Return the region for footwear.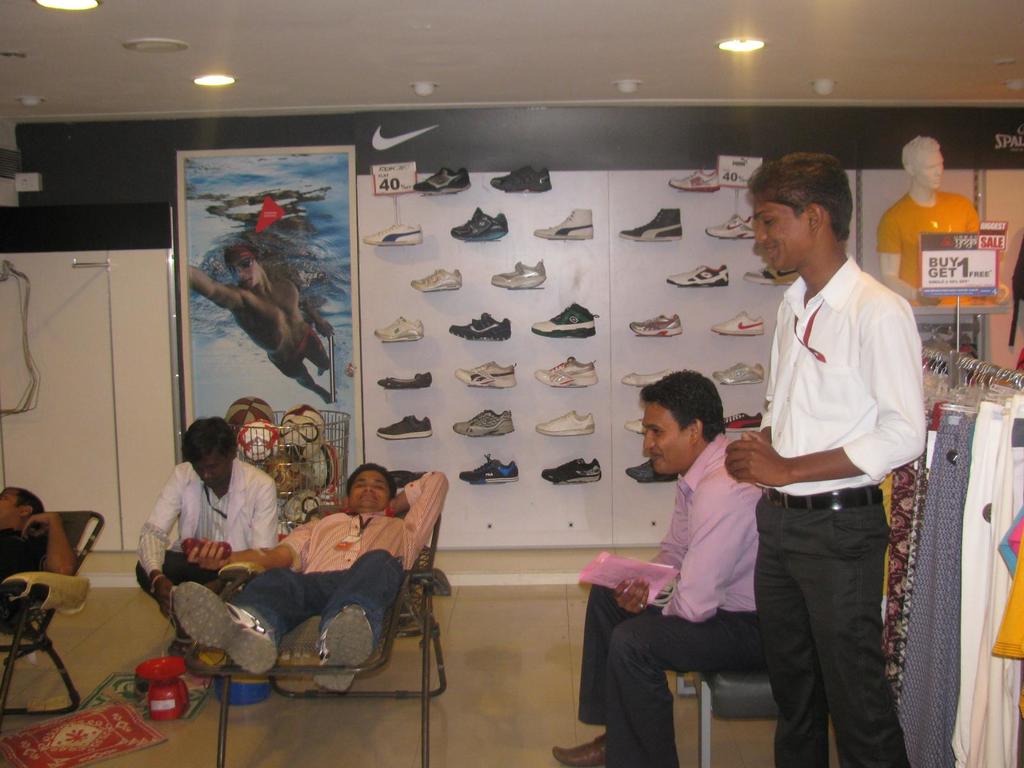
<region>488, 259, 547, 289</region>.
